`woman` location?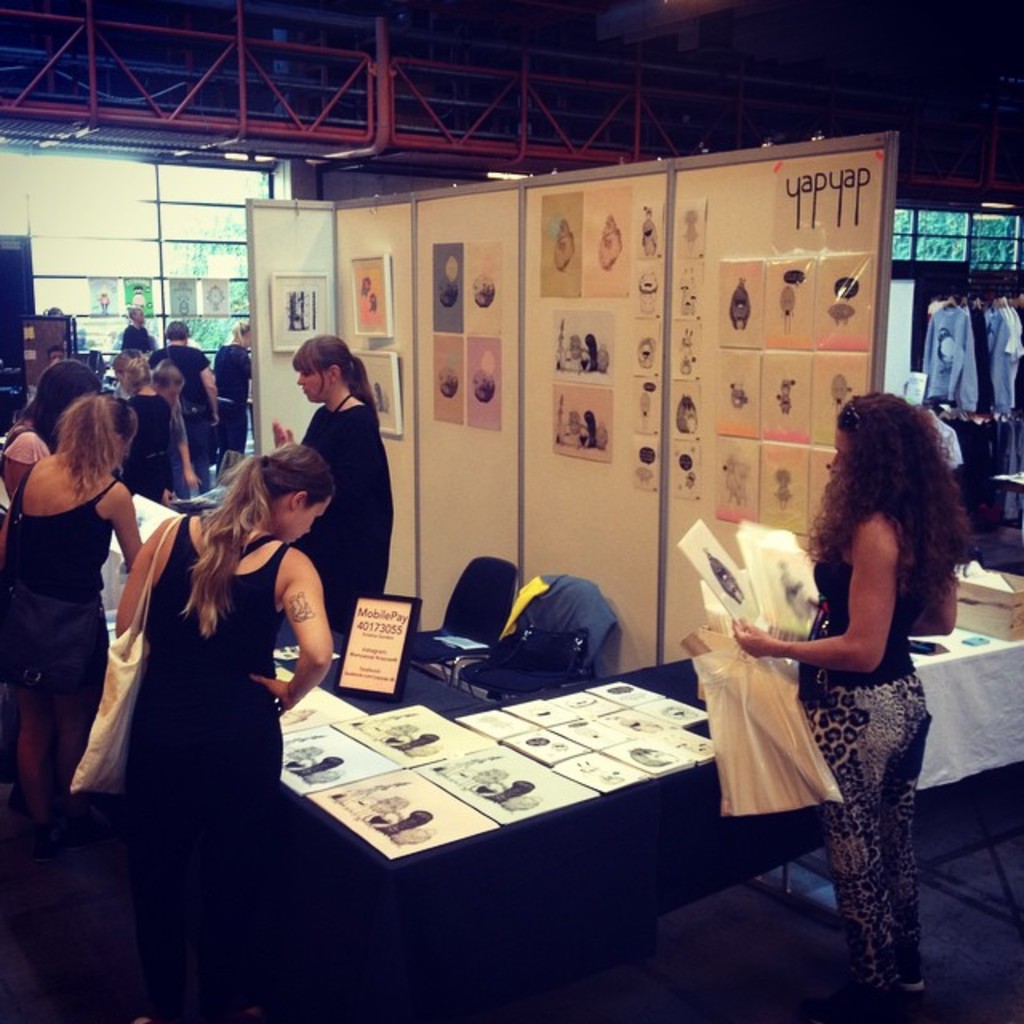
box(115, 350, 173, 514)
